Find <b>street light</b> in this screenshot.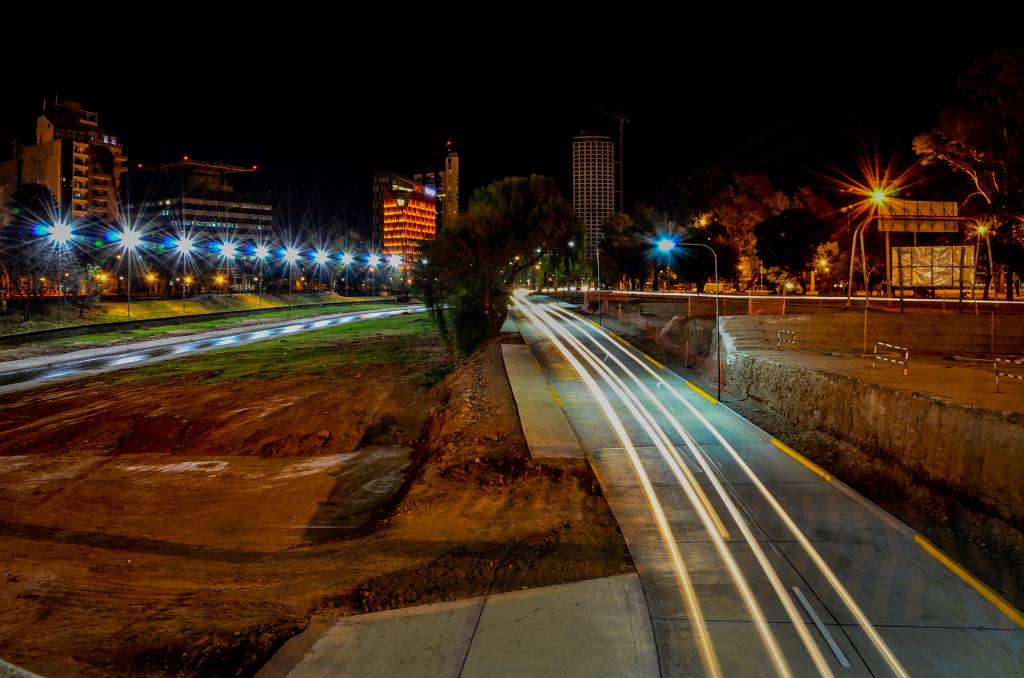
The bounding box for <b>street light</b> is select_region(108, 223, 143, 326).
